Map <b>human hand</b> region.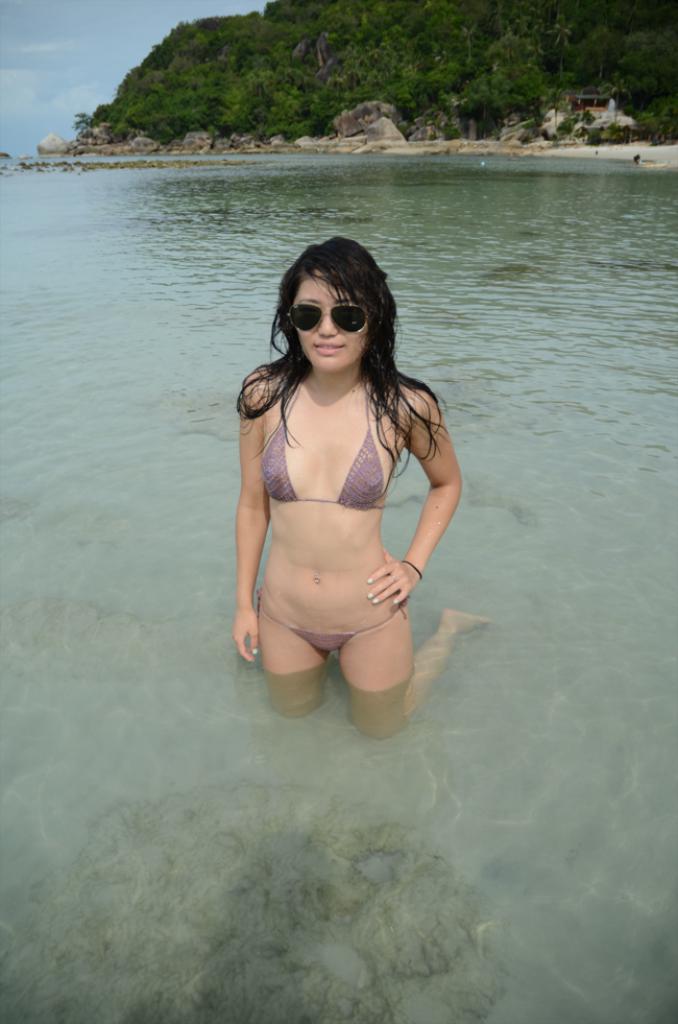
Mapped to Rect(344, 548, 430, 618).
